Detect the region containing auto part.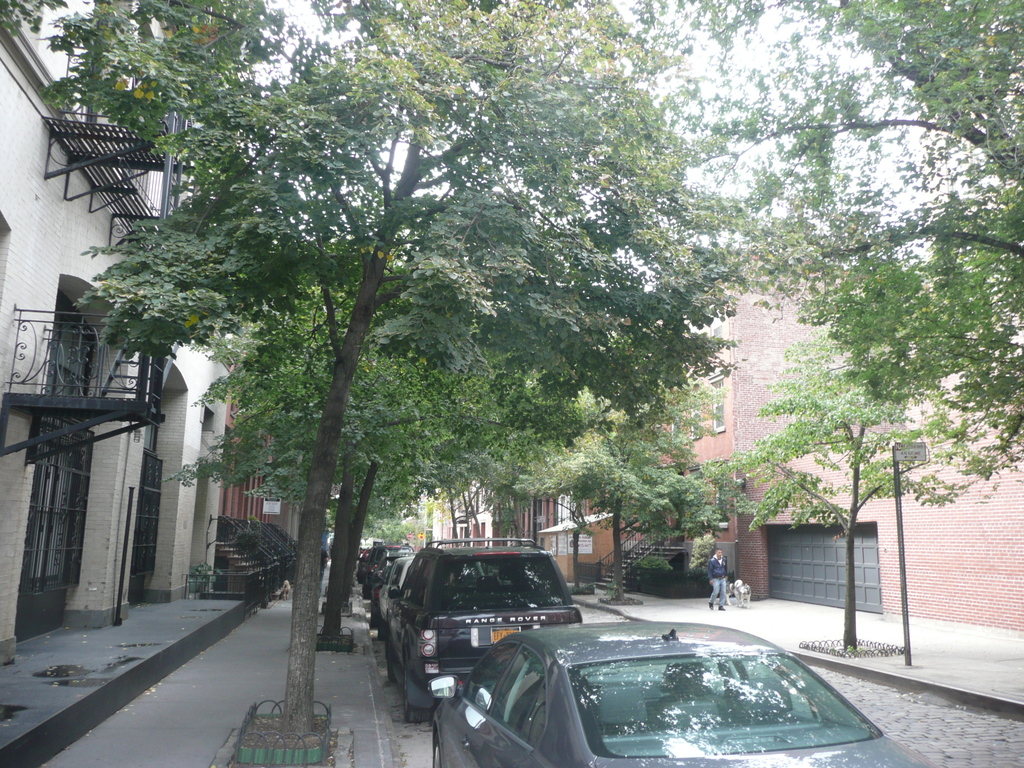
Rect(460, 648, 547, 767).
